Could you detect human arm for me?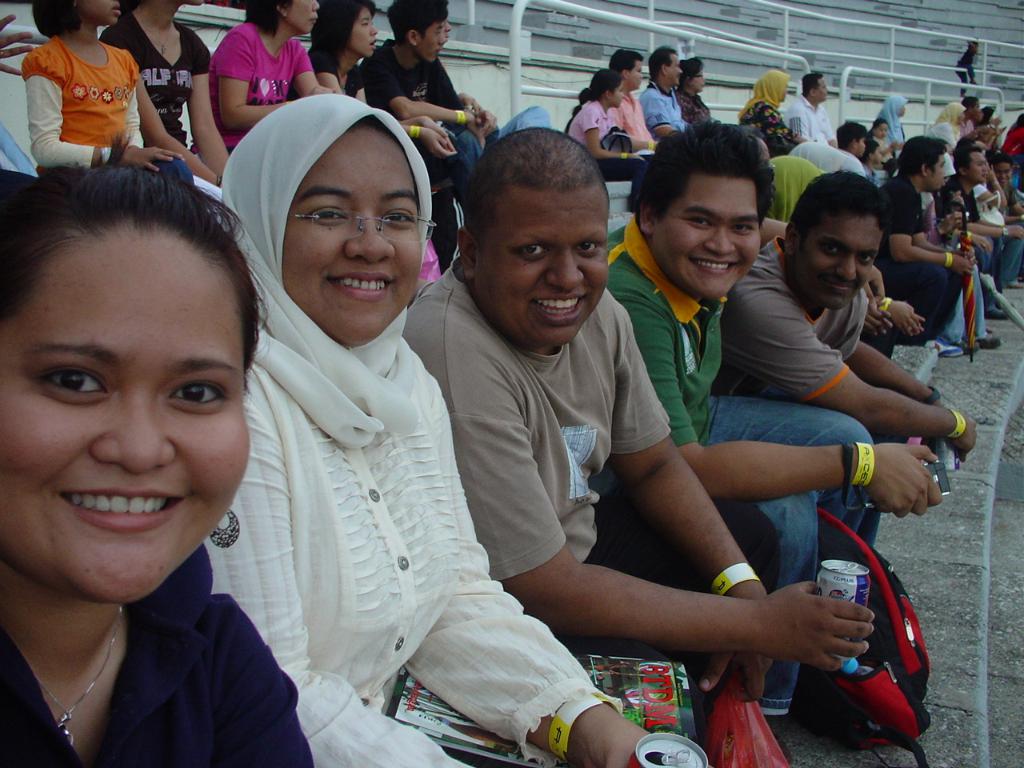
Detection result: [377,42,477,130].
